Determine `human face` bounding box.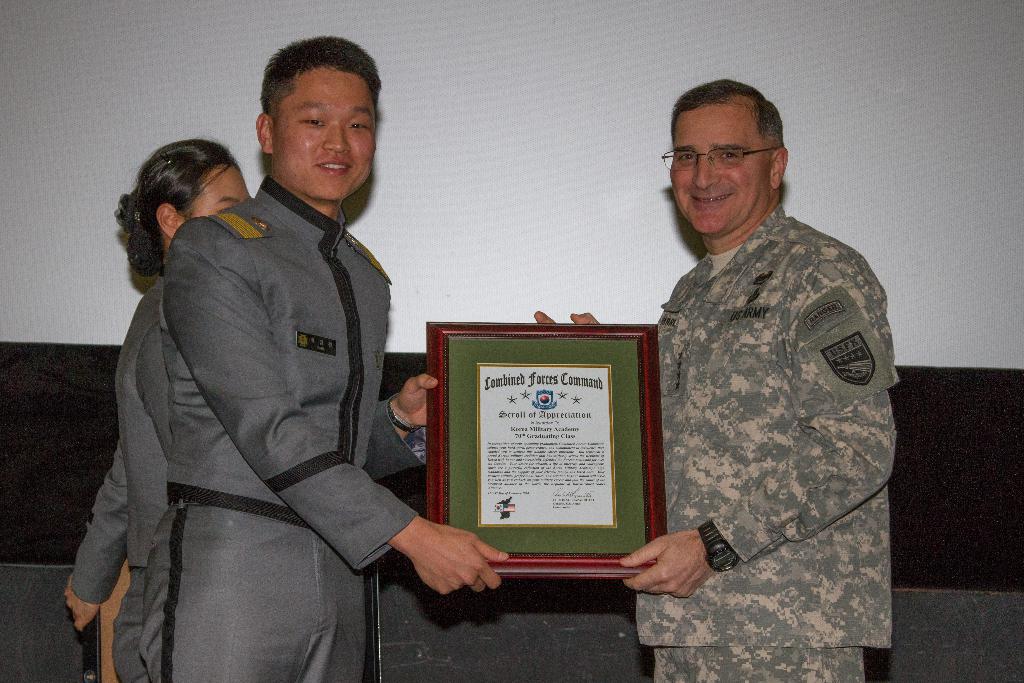
Determined: left=273, top=72, right=376, bottom=197.
